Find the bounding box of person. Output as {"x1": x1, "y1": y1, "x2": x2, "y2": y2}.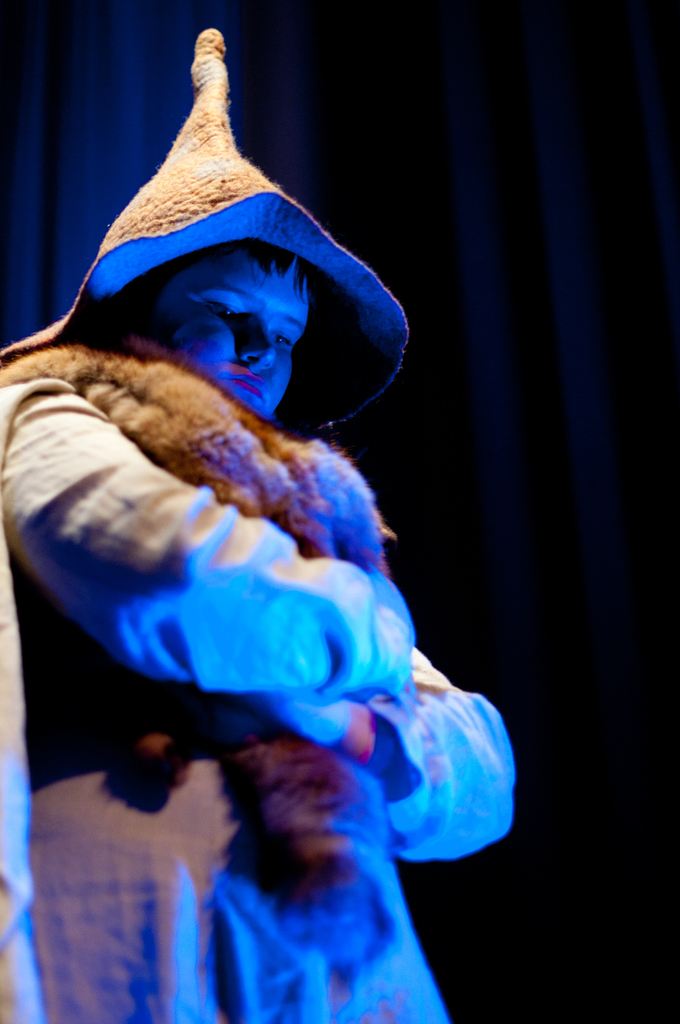
{"x1": 10, "y1": 57, "x2": 505, "y2": 980}.
